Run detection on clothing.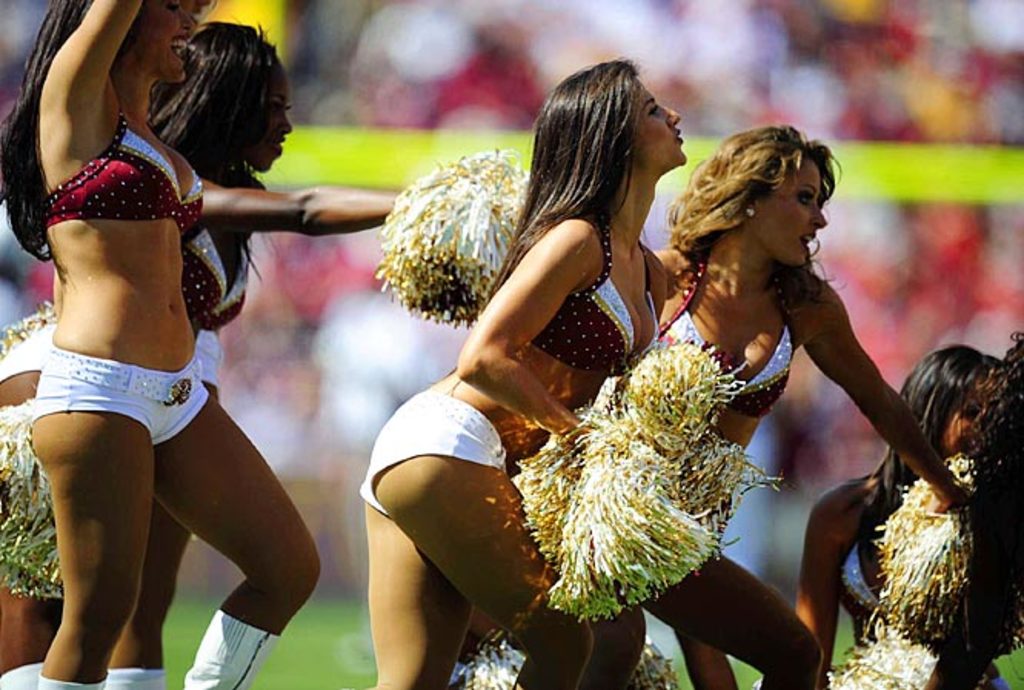
Result: box=[34, 88, 223, 473].
